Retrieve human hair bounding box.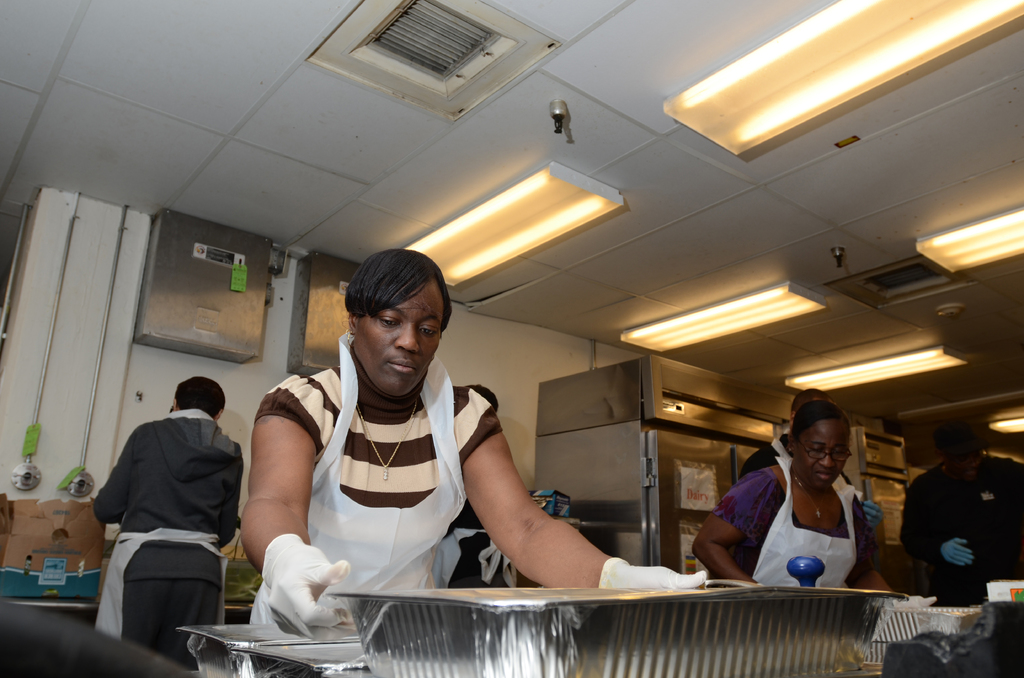
Bounding box: <box>344,245,456,328</box>.
